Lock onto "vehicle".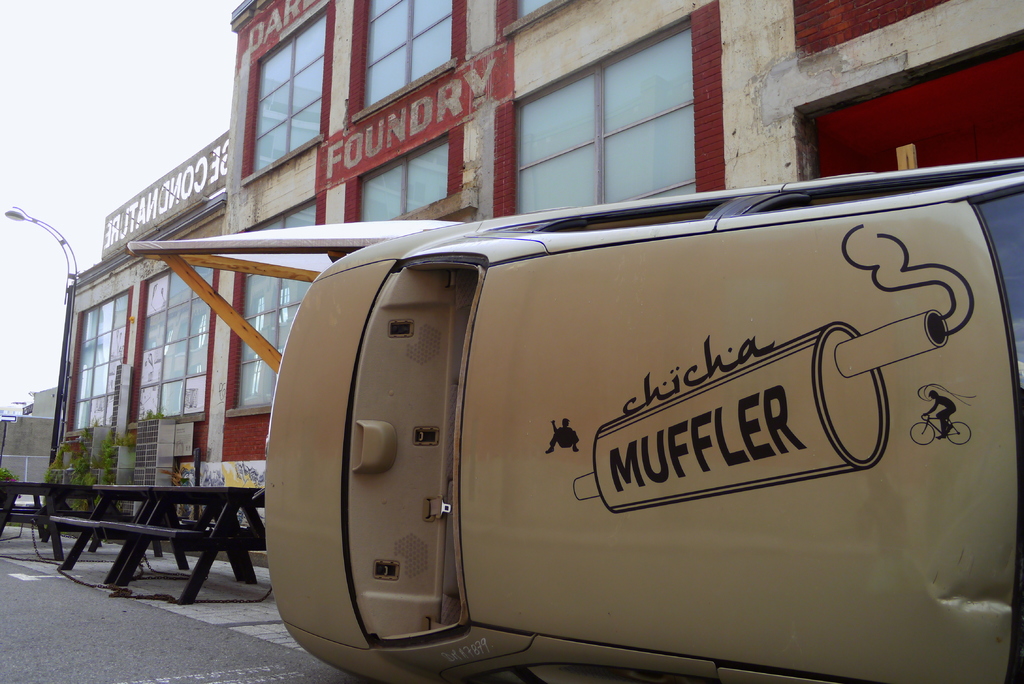
Locked: detection(211, 145, 1023, 678).
